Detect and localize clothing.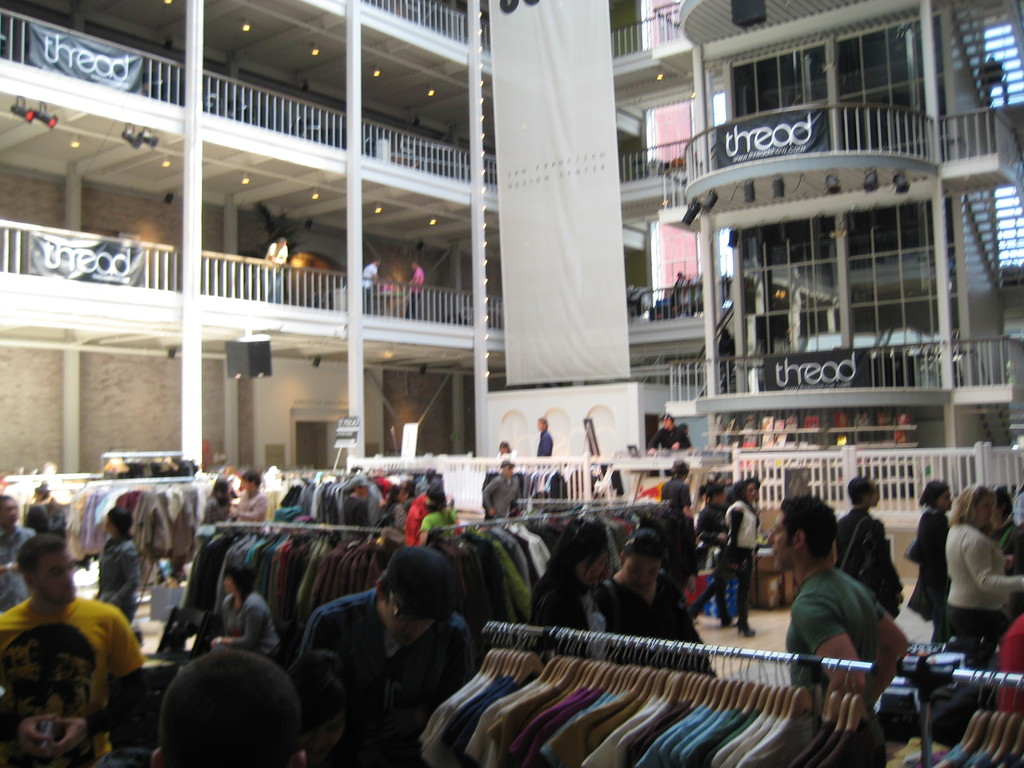
Localized at box=[99, 531, 134, 625].
